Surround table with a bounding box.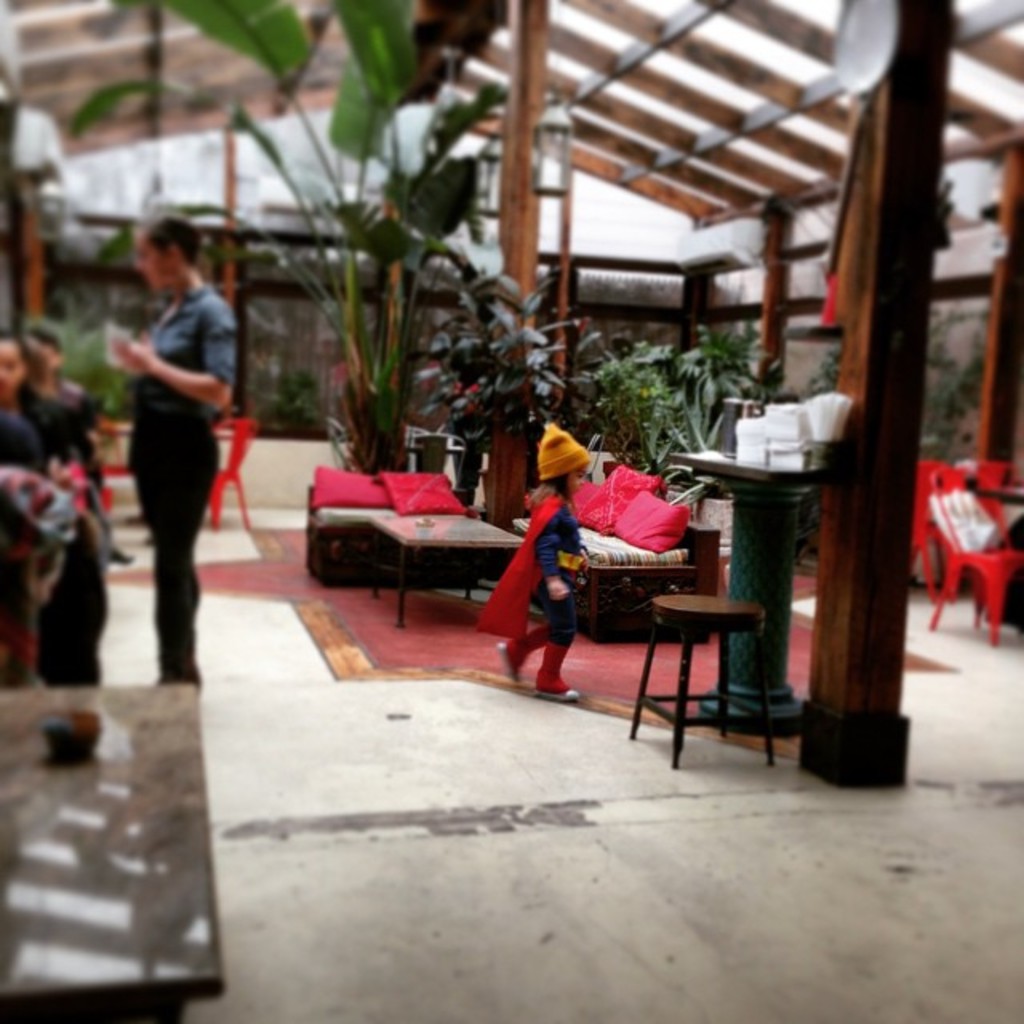
detection(0, 674, 226, 1022).
